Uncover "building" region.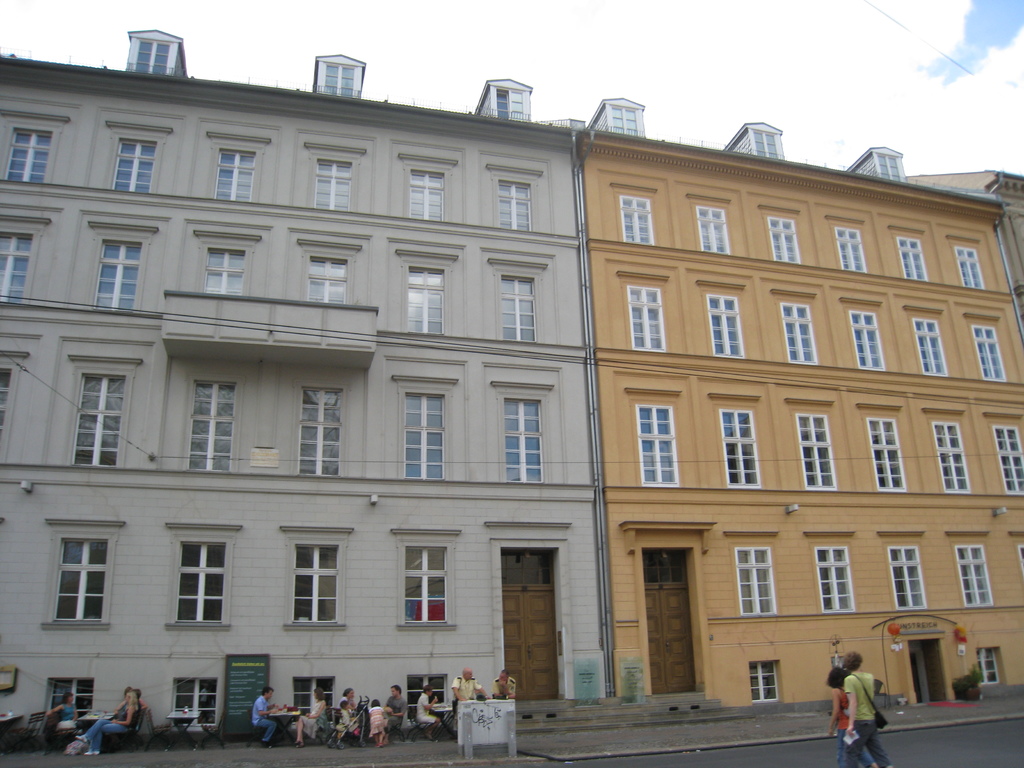
Uncovered: 588 93 1023 699.
